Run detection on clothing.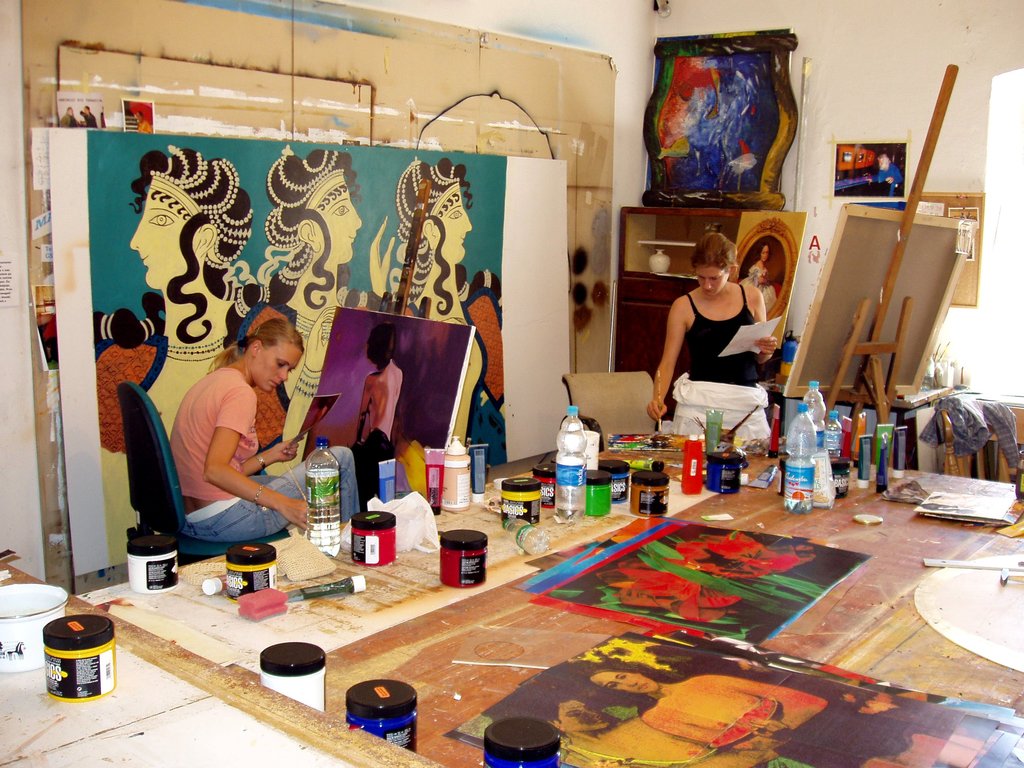
Result: 172, 369, 352, 540.
